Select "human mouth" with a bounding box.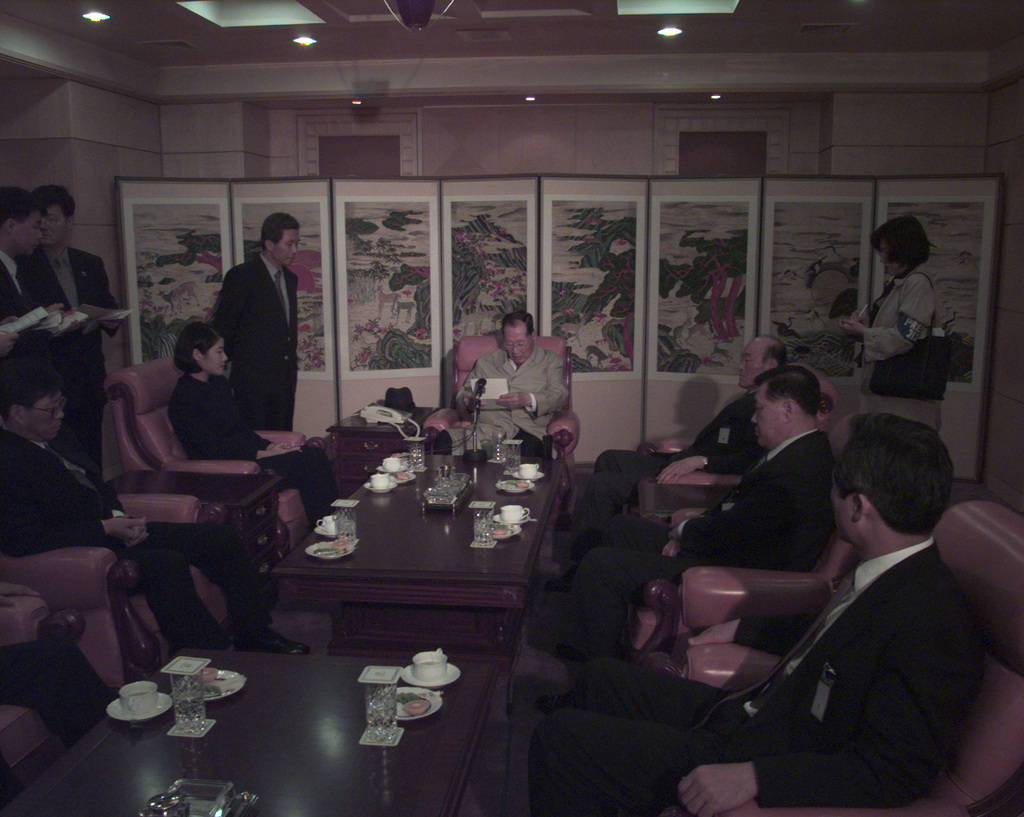
(31, 244, 43, 251).
